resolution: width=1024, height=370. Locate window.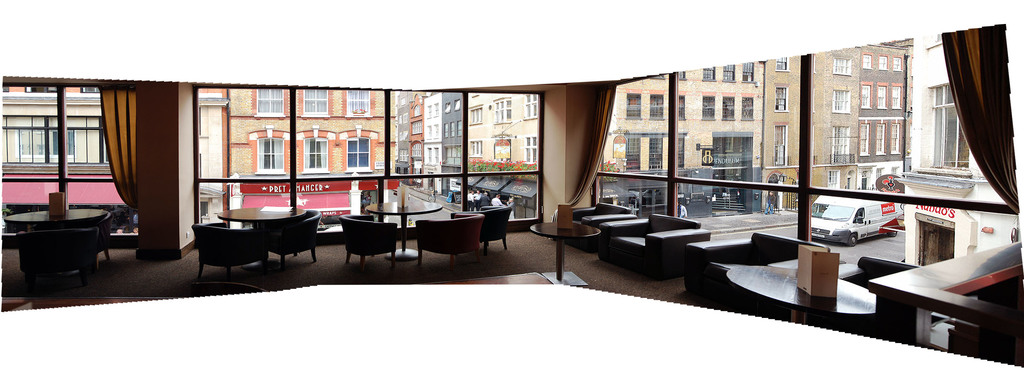
{"x1": 397, "y1": 117, "x2": 403, "y2": 123}.
